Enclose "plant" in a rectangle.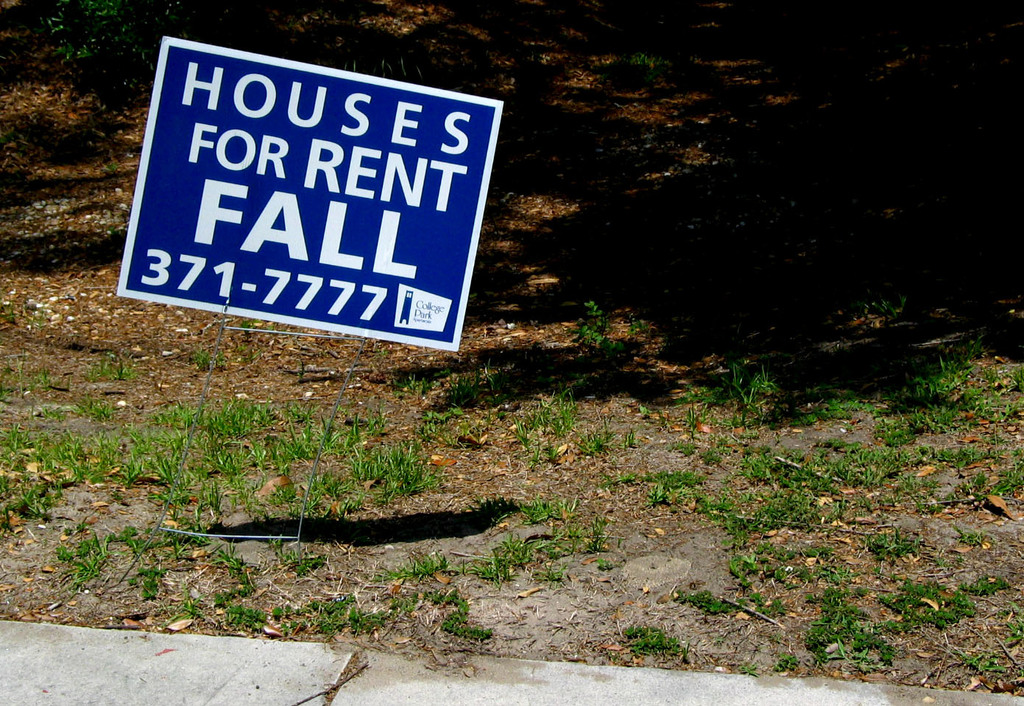
(left=575, top=513, right=609, bottom=541).
